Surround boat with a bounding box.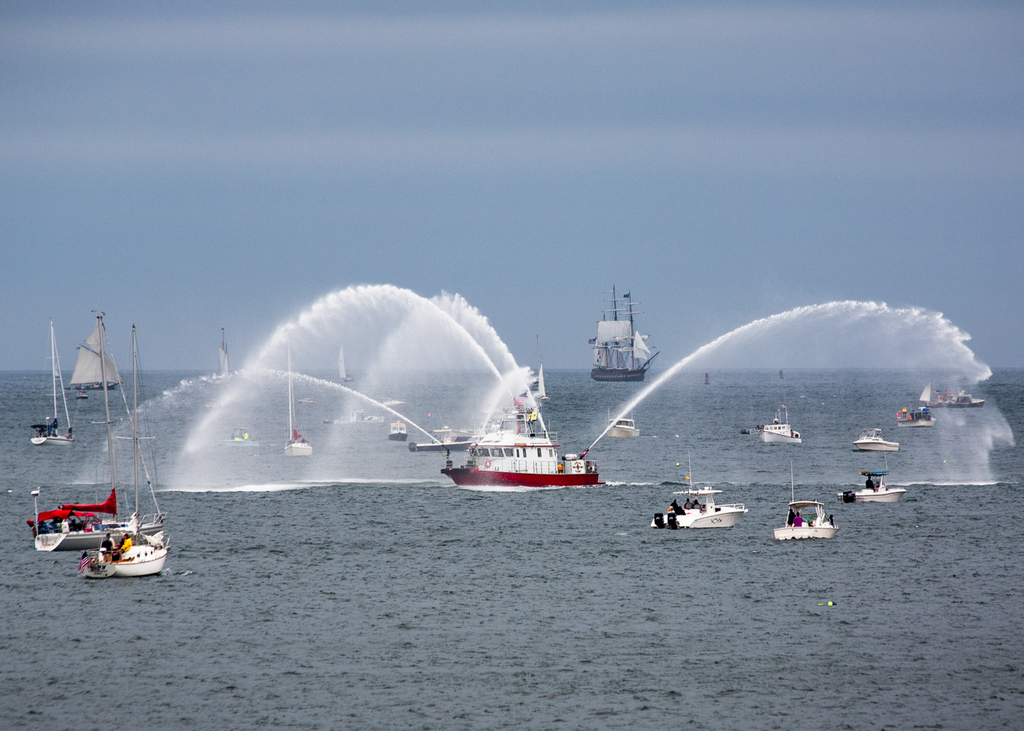
[x1=72, y1=318, x2=121, y2=393].
